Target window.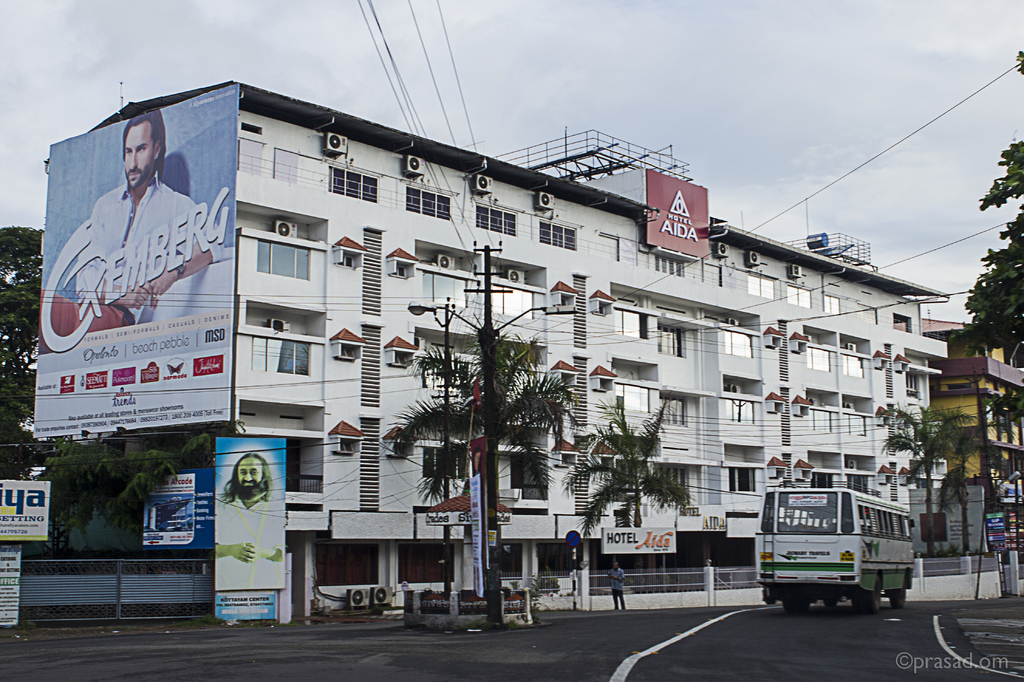
Target region: <region>823, 296, 843, 317</region>.
